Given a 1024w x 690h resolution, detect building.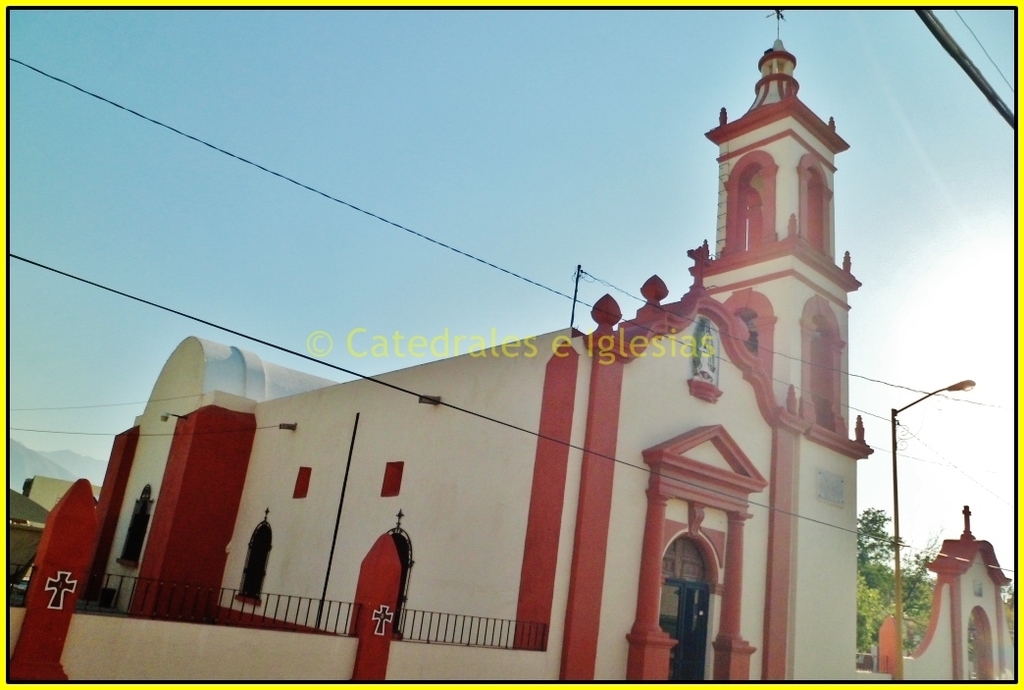
box=[9, 7, 1016, 684].
